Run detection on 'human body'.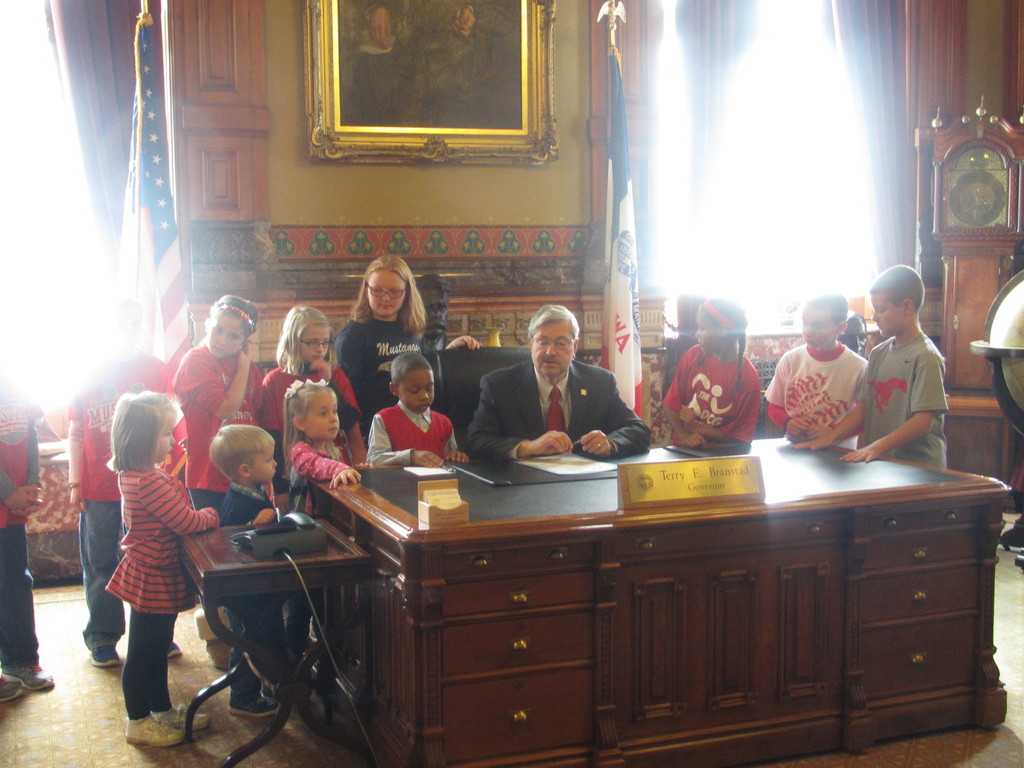
Result: [163, 292, 270, 664].
